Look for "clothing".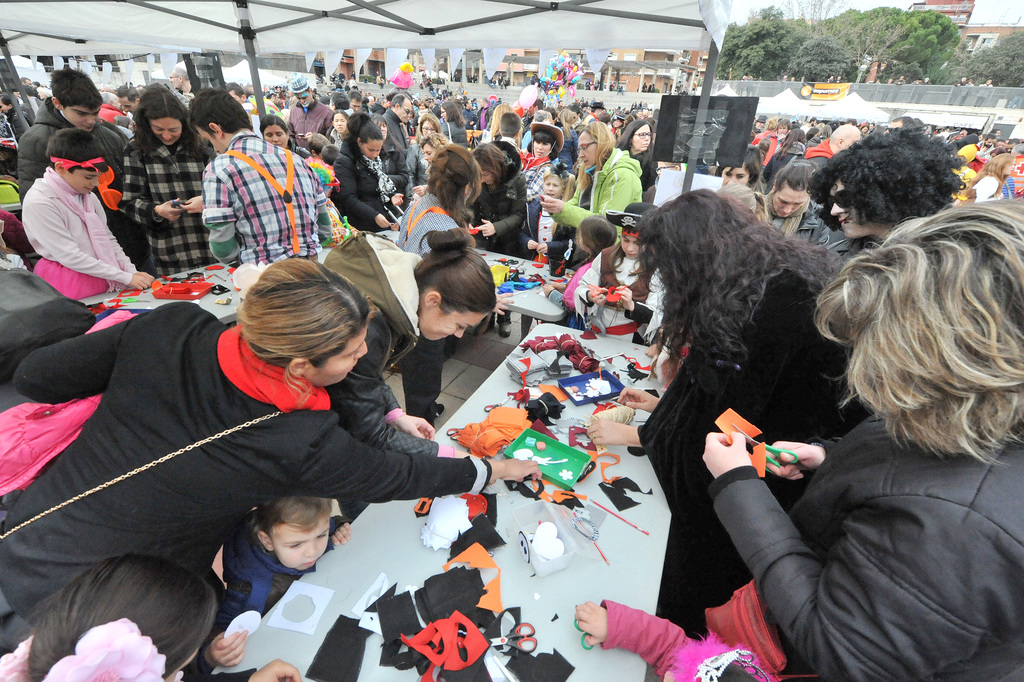
Found: bbox=[943, 78, 967, 105].
